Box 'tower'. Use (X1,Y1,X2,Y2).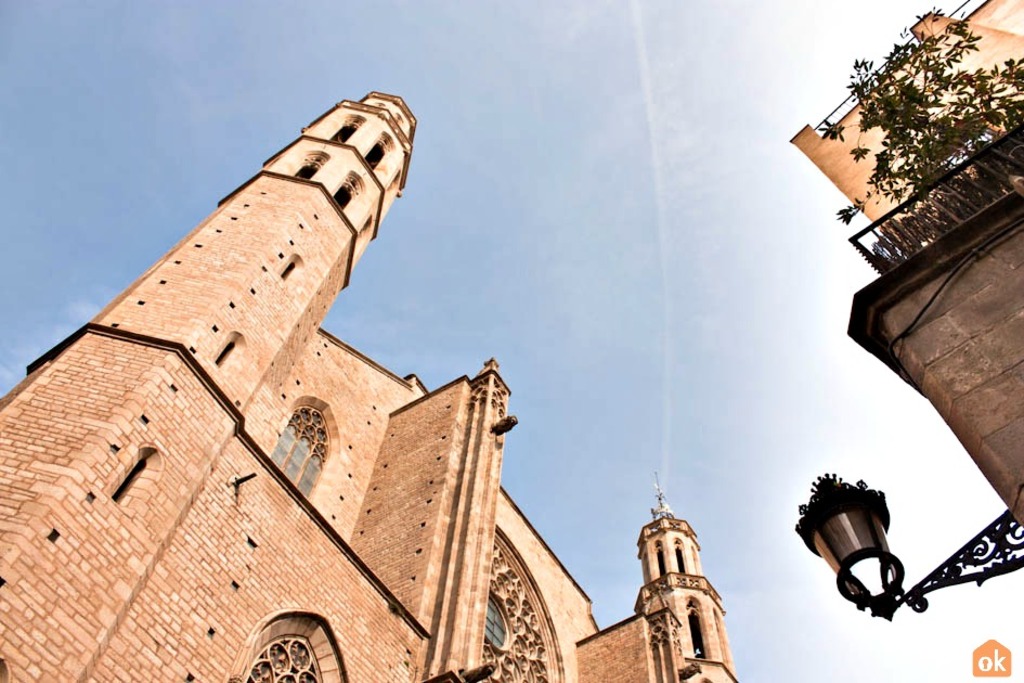
(0,88,418,682).
